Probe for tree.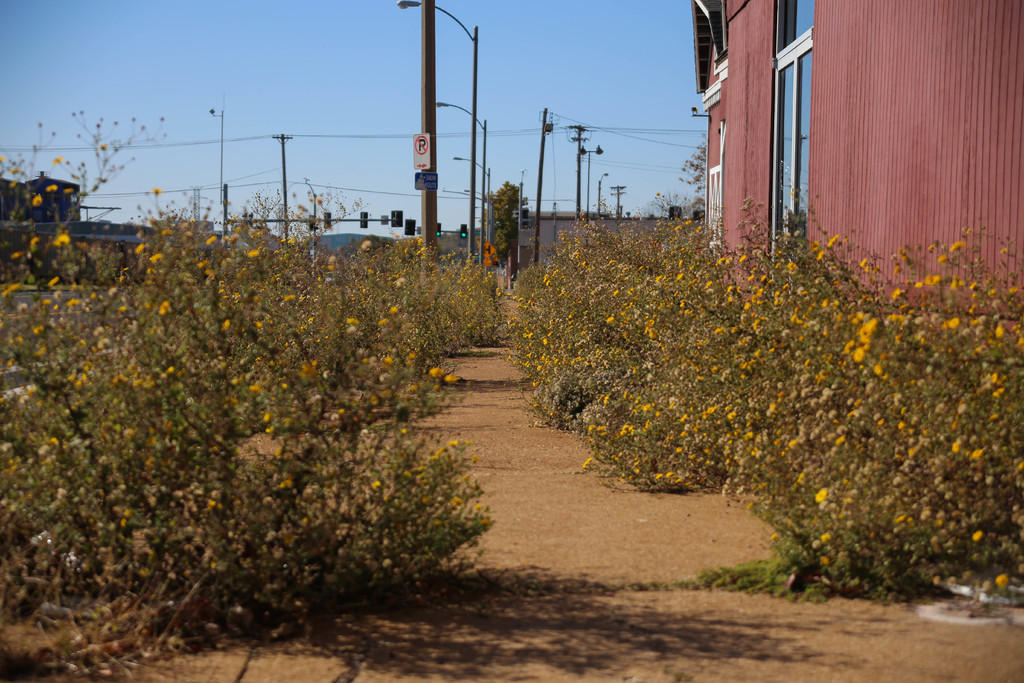
Probe result: <bbox>476, 183, 531, 278</bbox>.
